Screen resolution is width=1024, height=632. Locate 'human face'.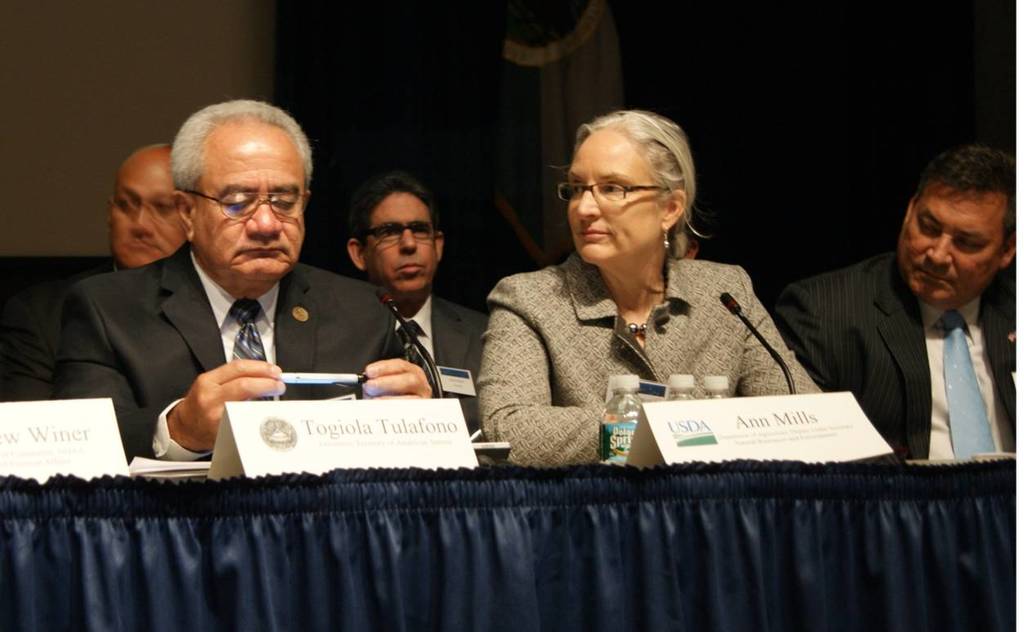
region(904, 195, 1005, 313).
